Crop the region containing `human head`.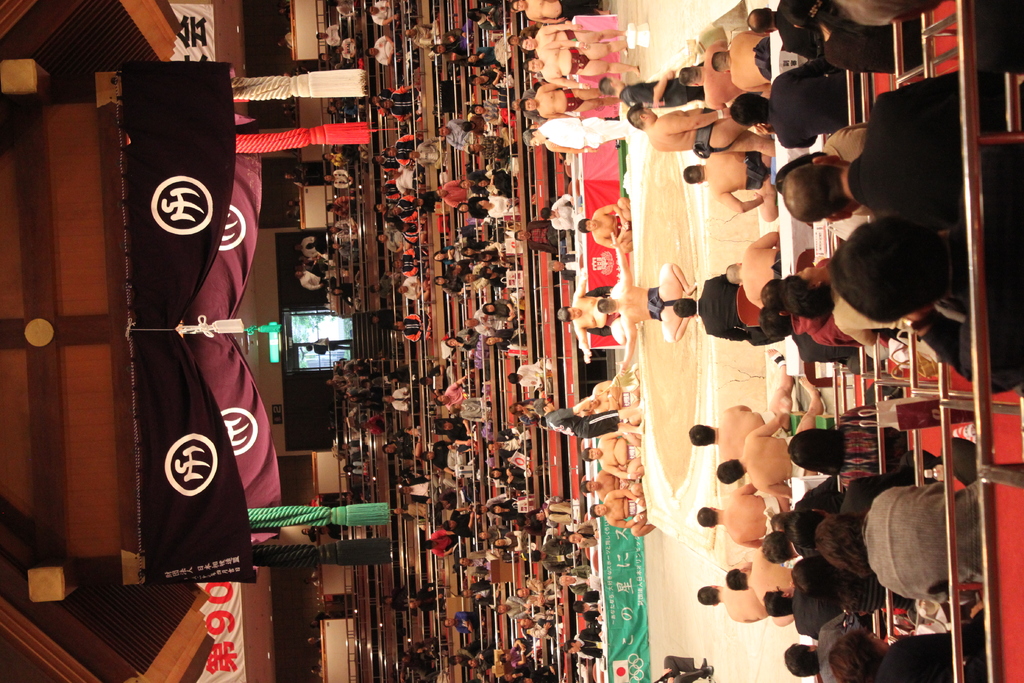
Crop region: BBox(486, 440, 500, 450).
